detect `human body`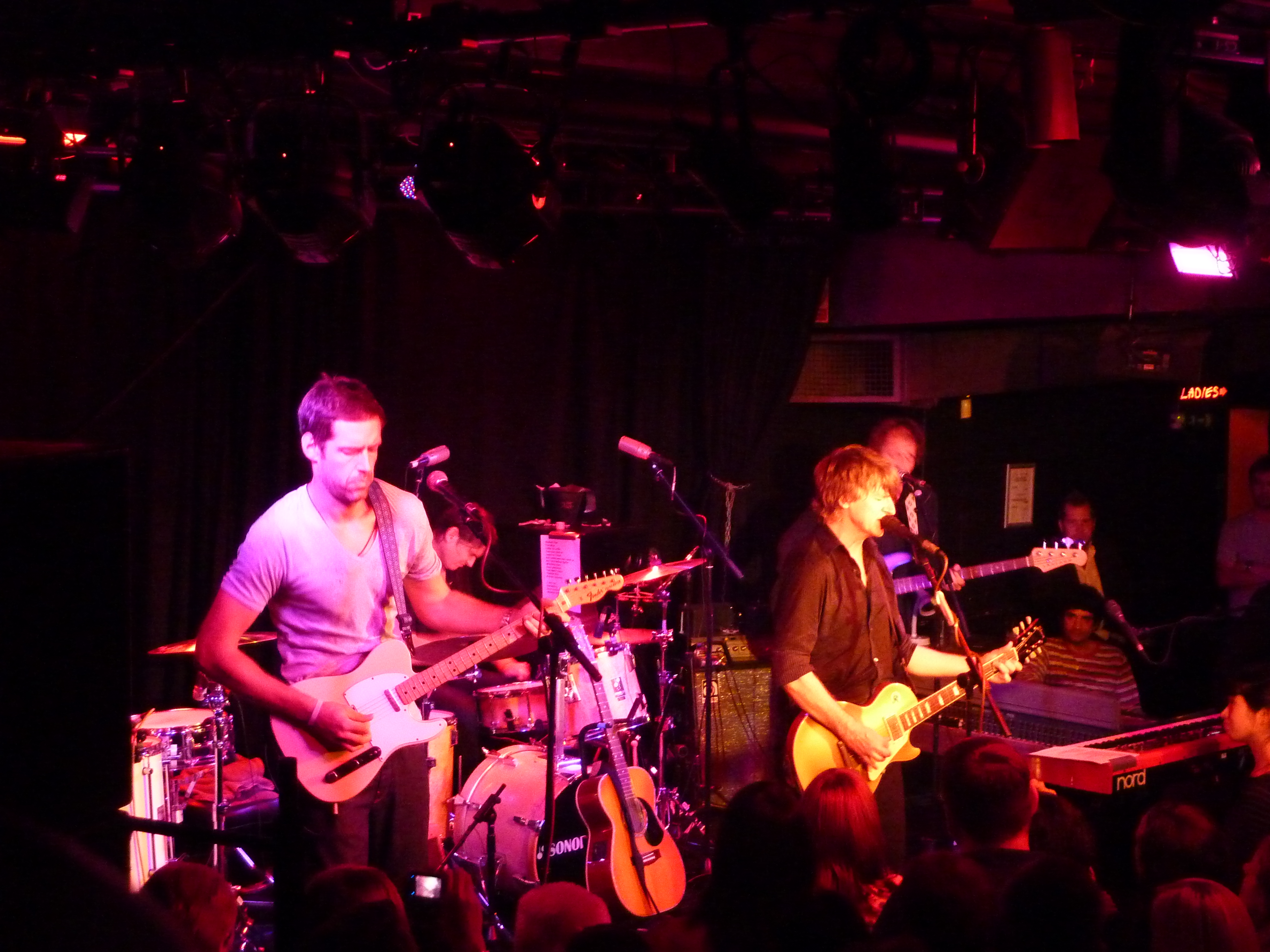
box(391, 277, 428, 308)
